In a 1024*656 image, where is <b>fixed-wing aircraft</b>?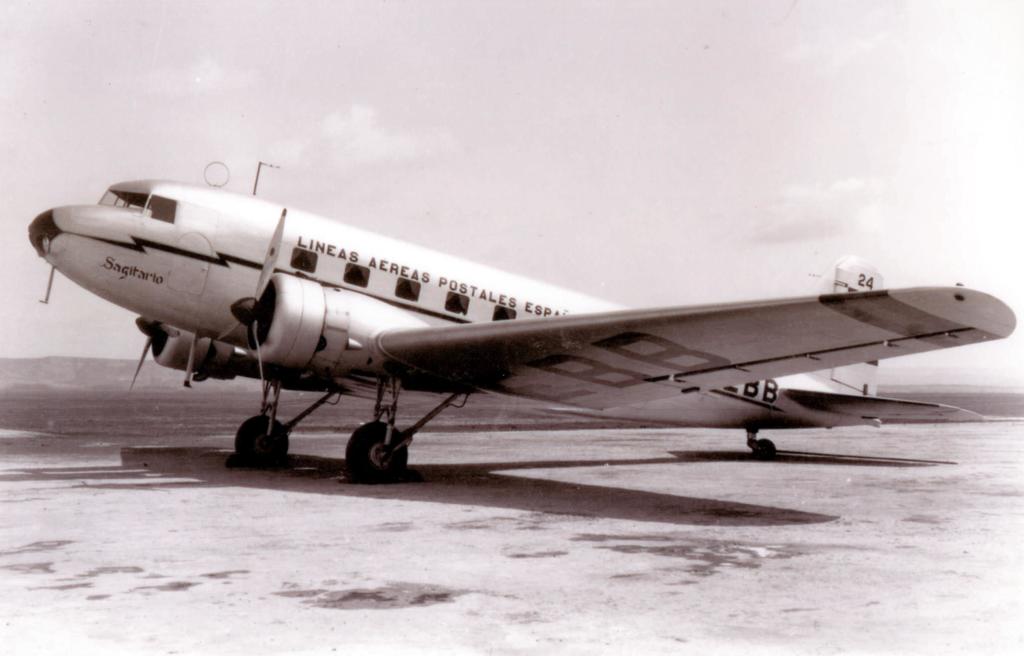
x1=13 y1=160 x2=1004 y2=485.
